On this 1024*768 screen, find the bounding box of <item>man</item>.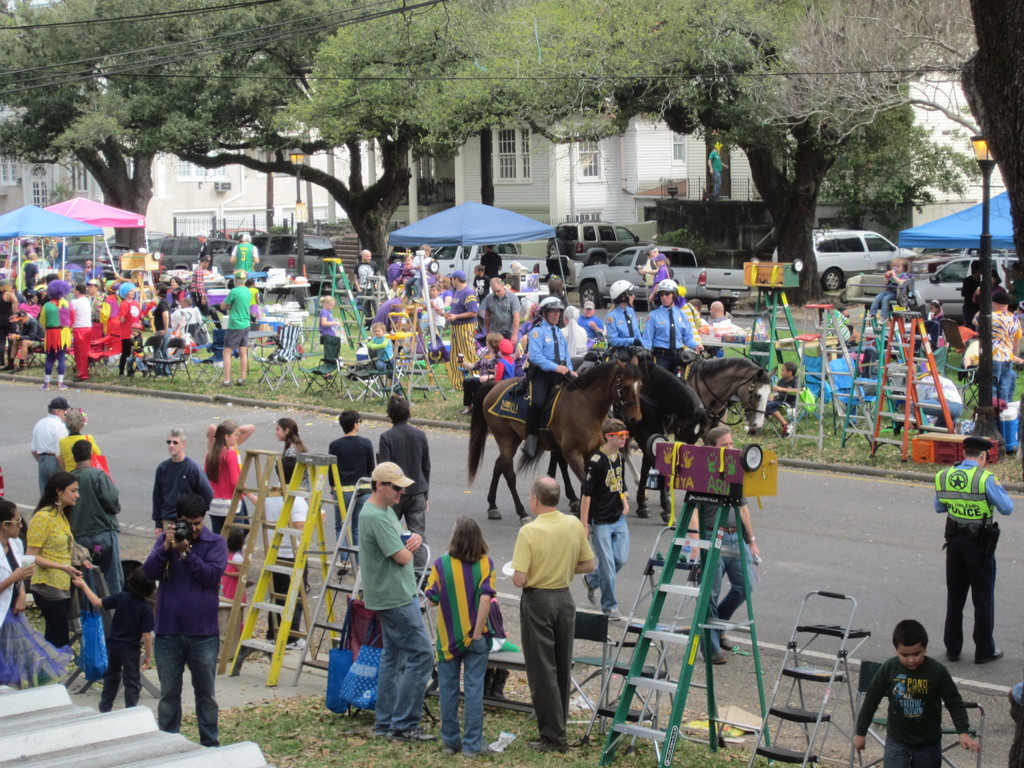
Bounding box: bbox=(477, 273, 527, 345).
